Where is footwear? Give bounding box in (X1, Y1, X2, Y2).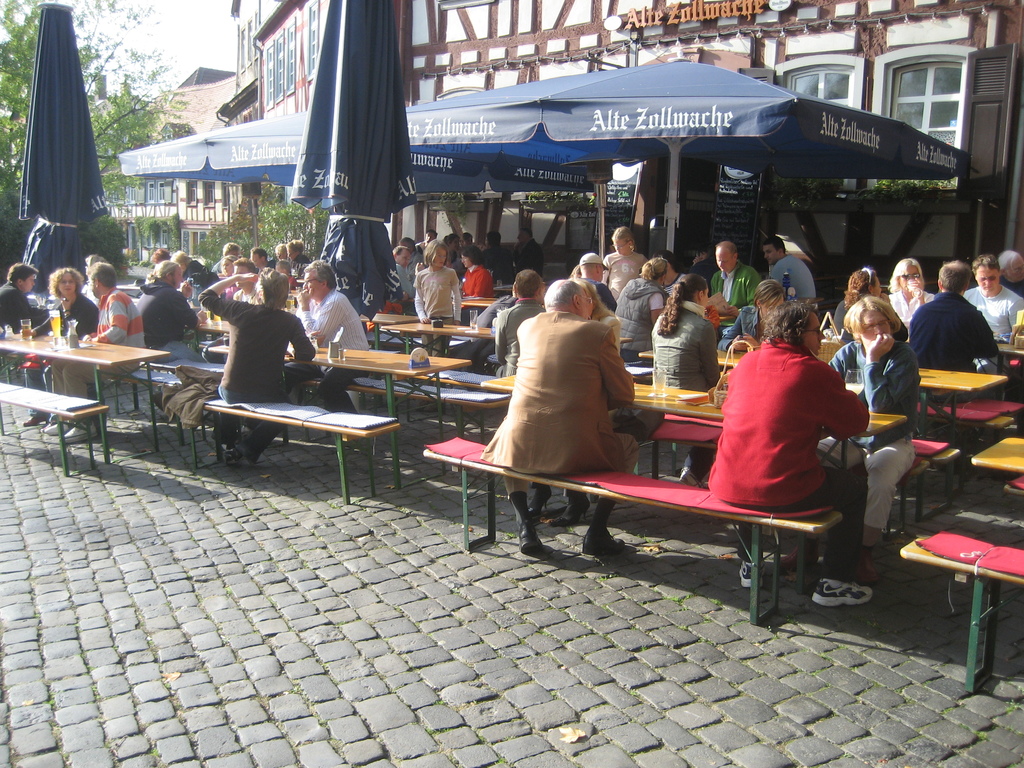
(222, 447, 247, 468).
